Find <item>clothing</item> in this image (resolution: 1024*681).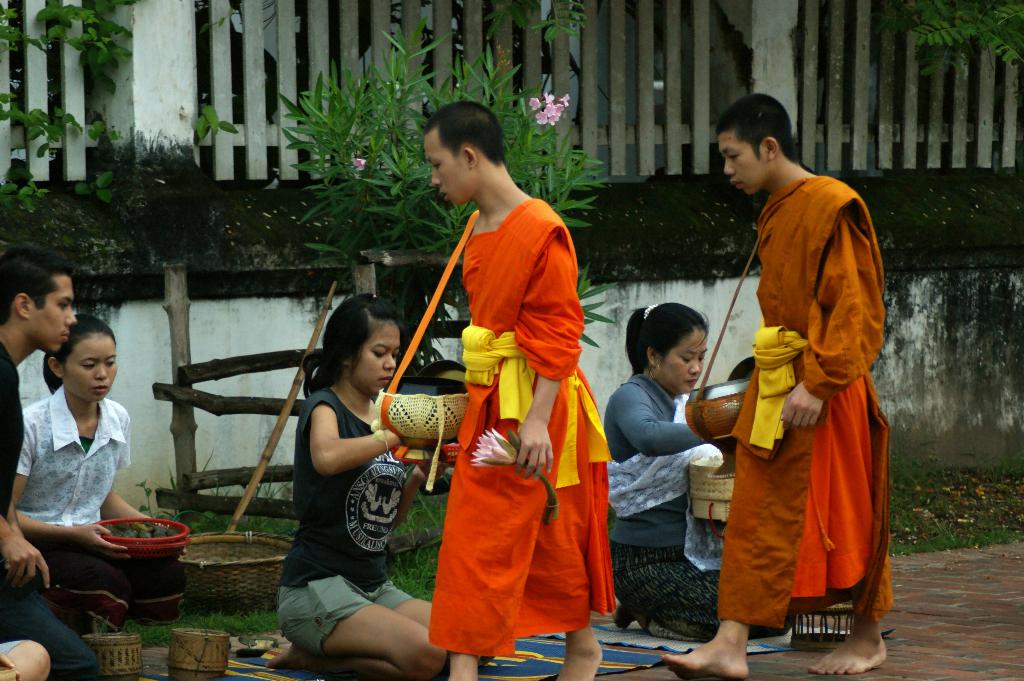
619/550/771/637.
